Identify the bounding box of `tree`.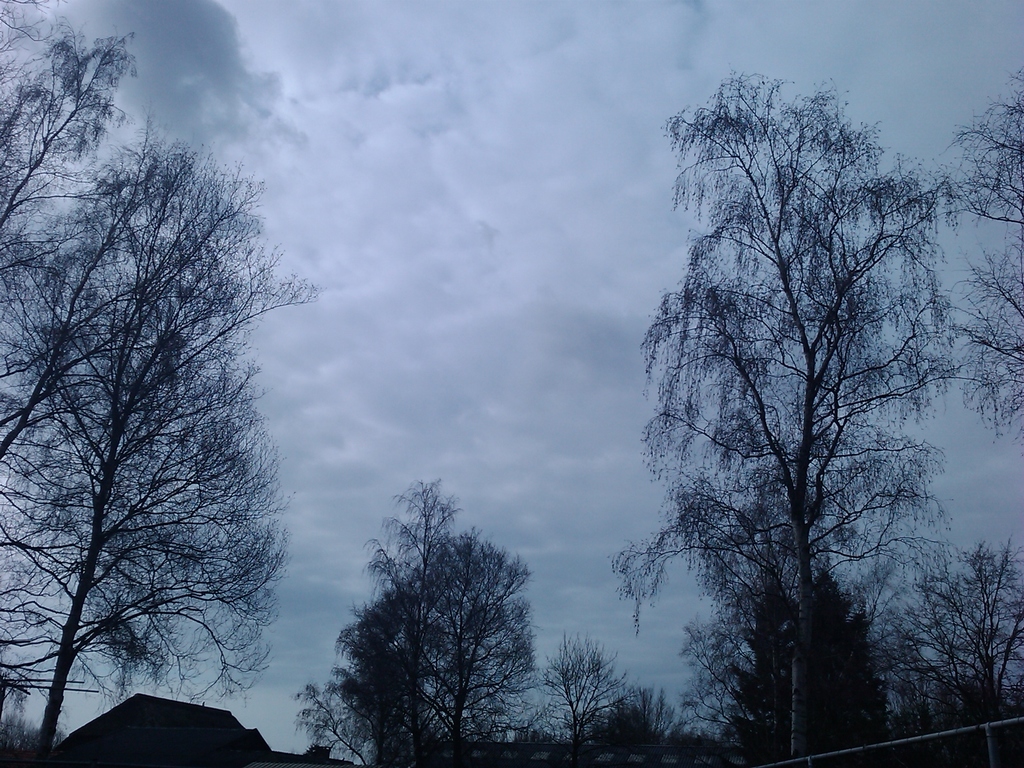
602, 76, 959, 736.
